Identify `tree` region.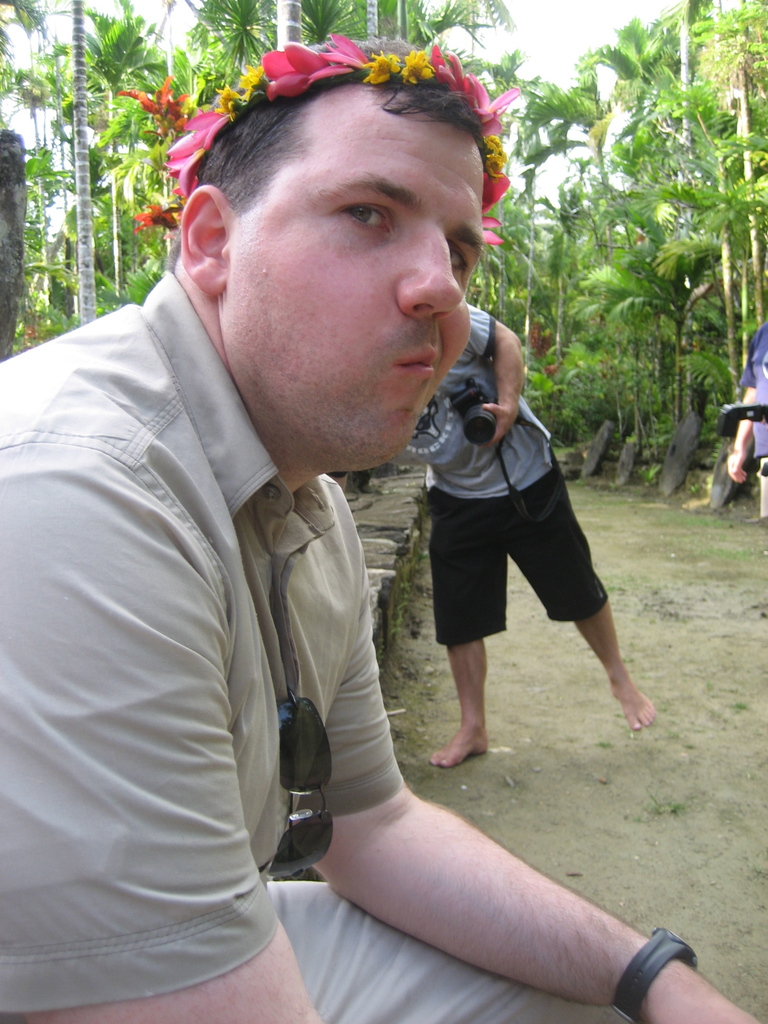
Region: x1=188, y1=0, x2=319, y2=99.
